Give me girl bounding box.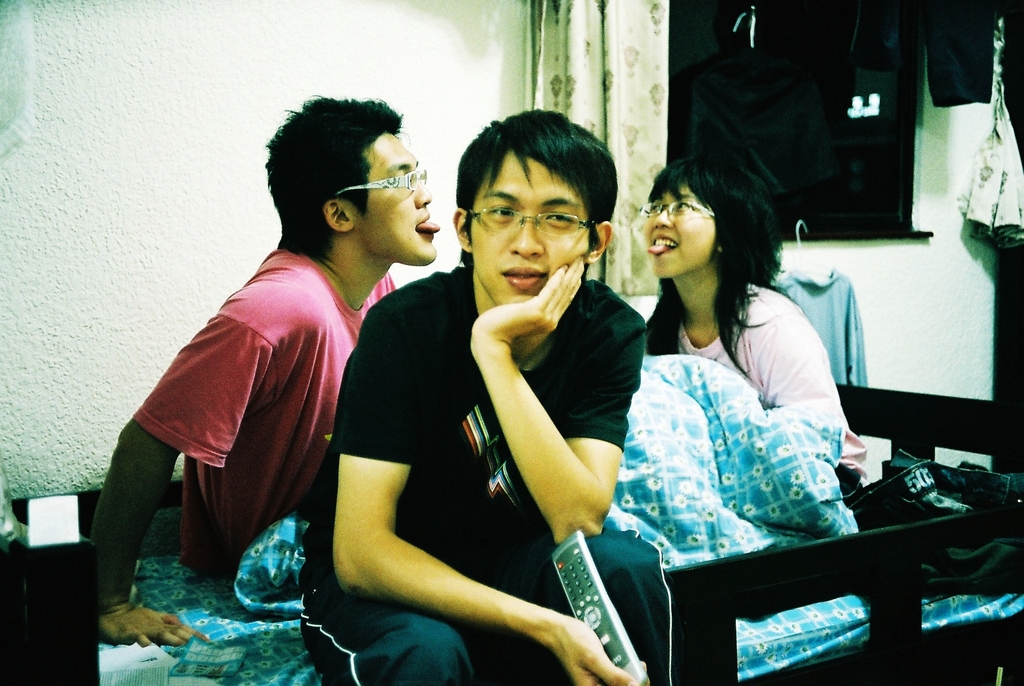
pyautogui.locateOnScreen(645, 159, 867, 500).
